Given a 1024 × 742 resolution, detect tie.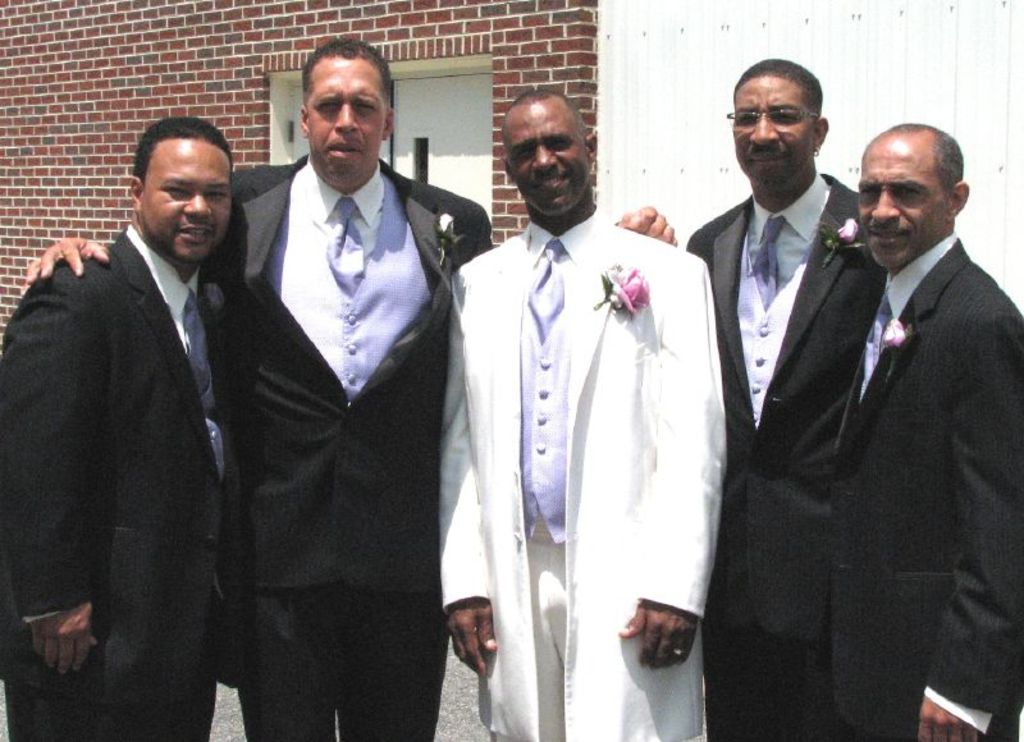
left=854, top=292, right=891, bottom=398.
